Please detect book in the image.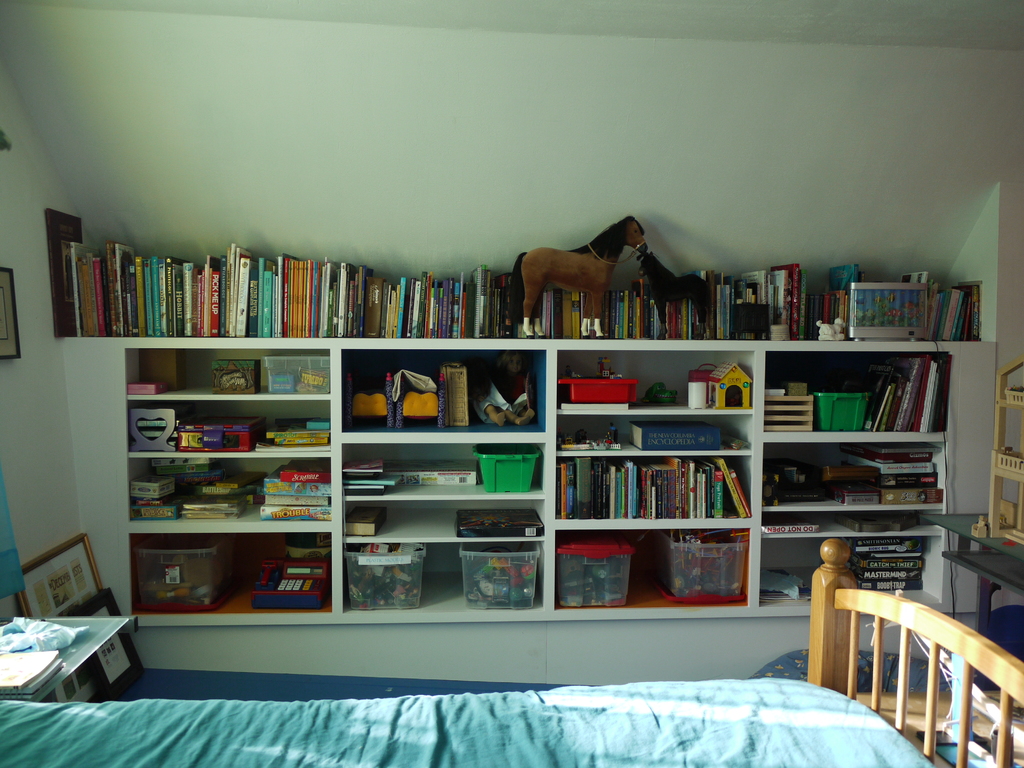
pyautogui.locateOnScreen(0, 648, 65, 698).
